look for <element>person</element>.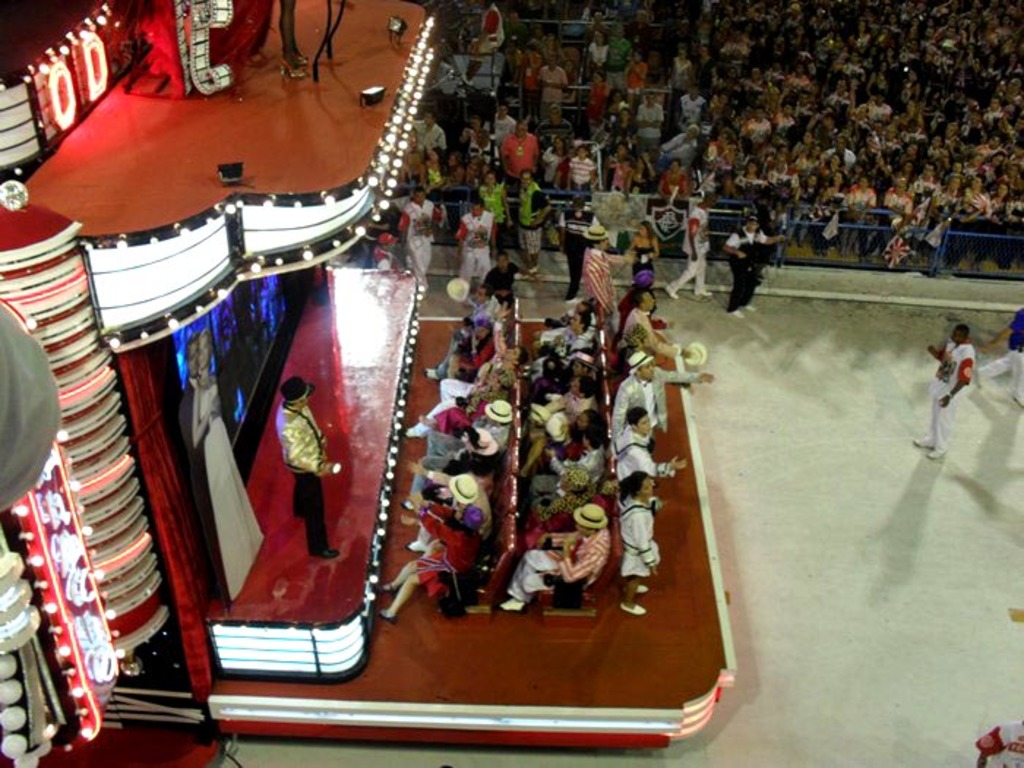
Found: {"x1": 711, "y1": 192, "x2": 777, "y2": 317}.
